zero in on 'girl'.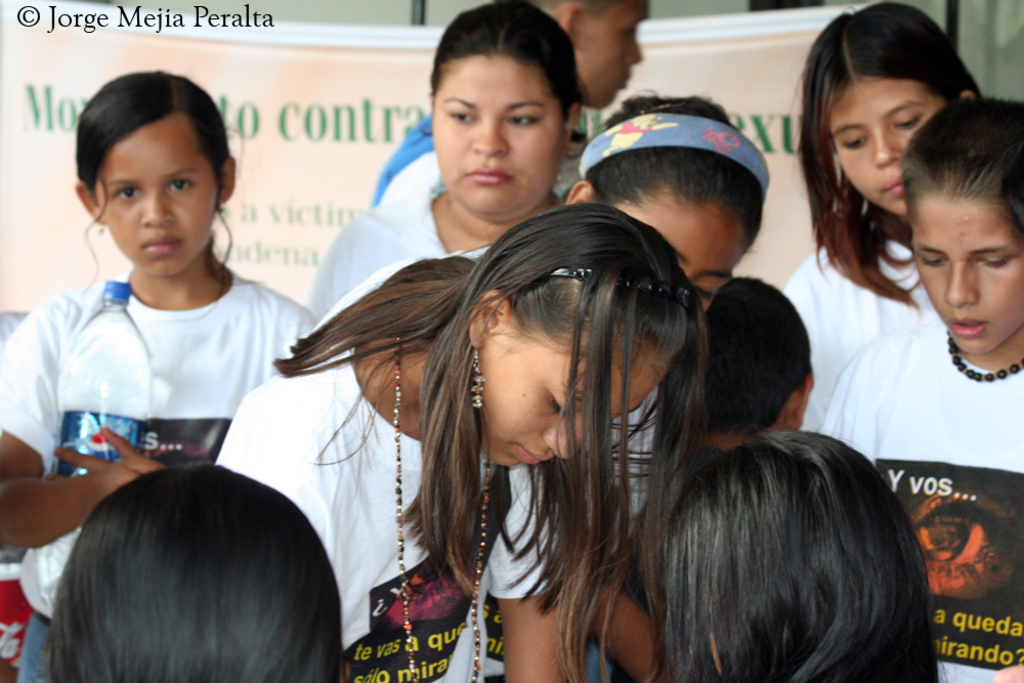
Zeroed in: left=664, top=433, right=947, bottom=682.
